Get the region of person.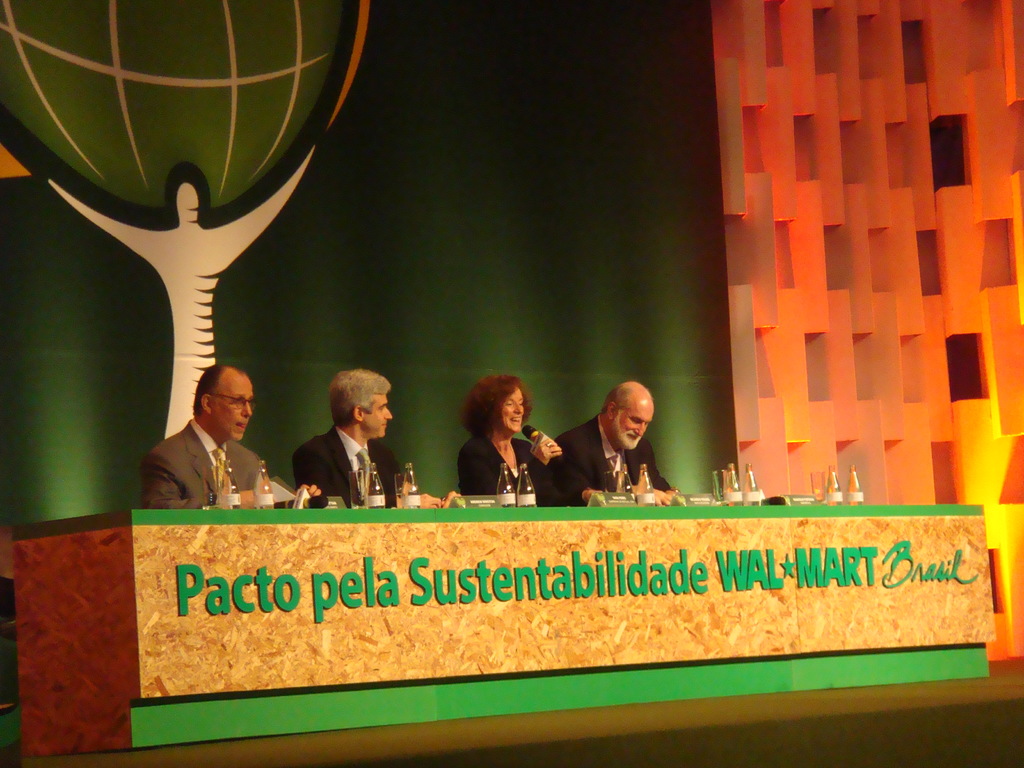
crop(142, 368, 262, 511).
